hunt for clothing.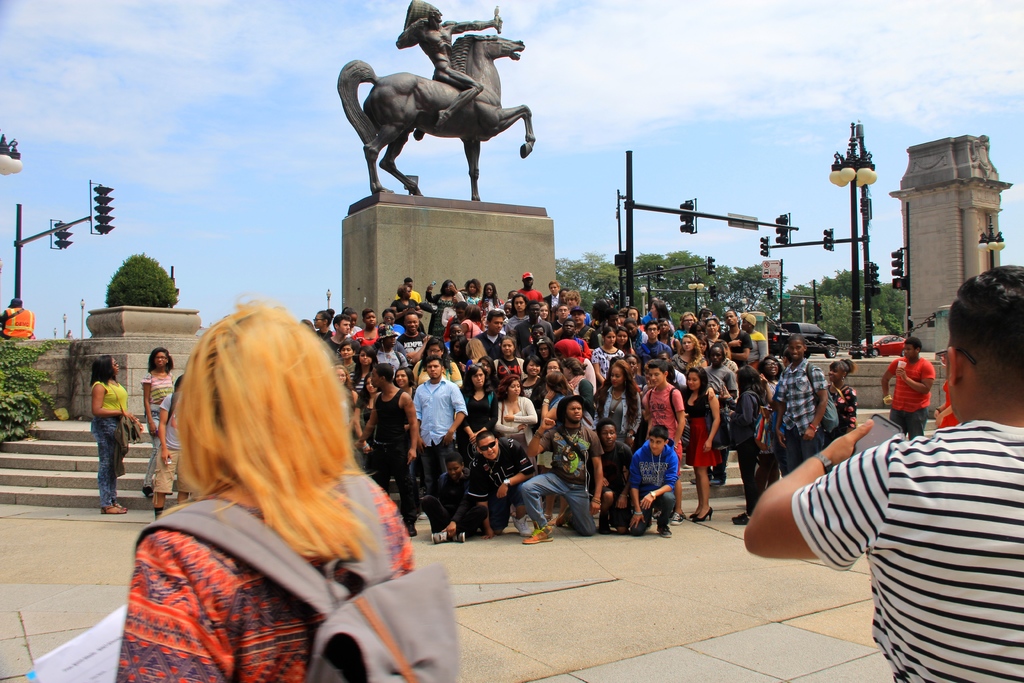
Hunted down at {"left": 157, "top": 392, "right": 194, "bottom": 492}.
